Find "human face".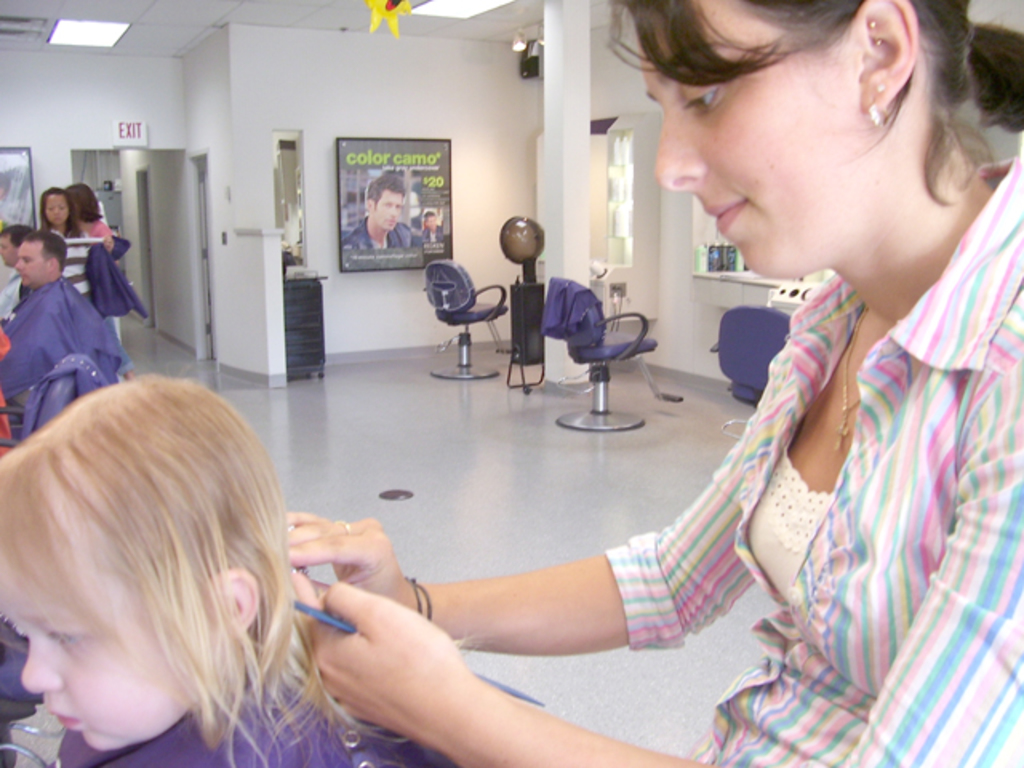
13/243/50/290.
